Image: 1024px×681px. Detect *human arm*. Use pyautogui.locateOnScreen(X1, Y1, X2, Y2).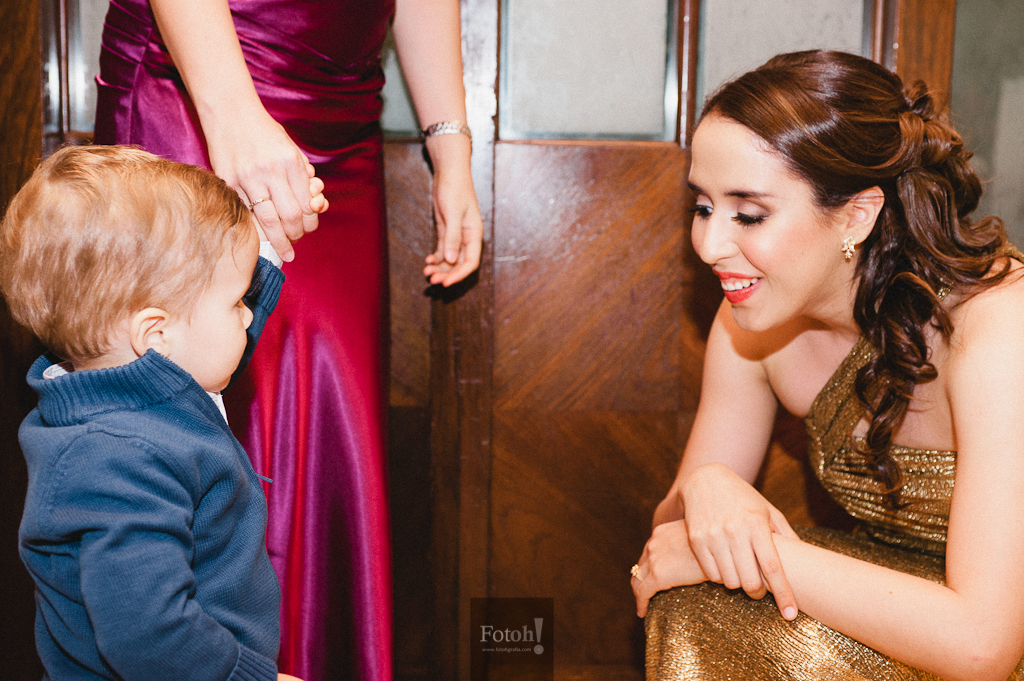
pyautogui.locateOnScreen(630, 329, 1023, 680).
